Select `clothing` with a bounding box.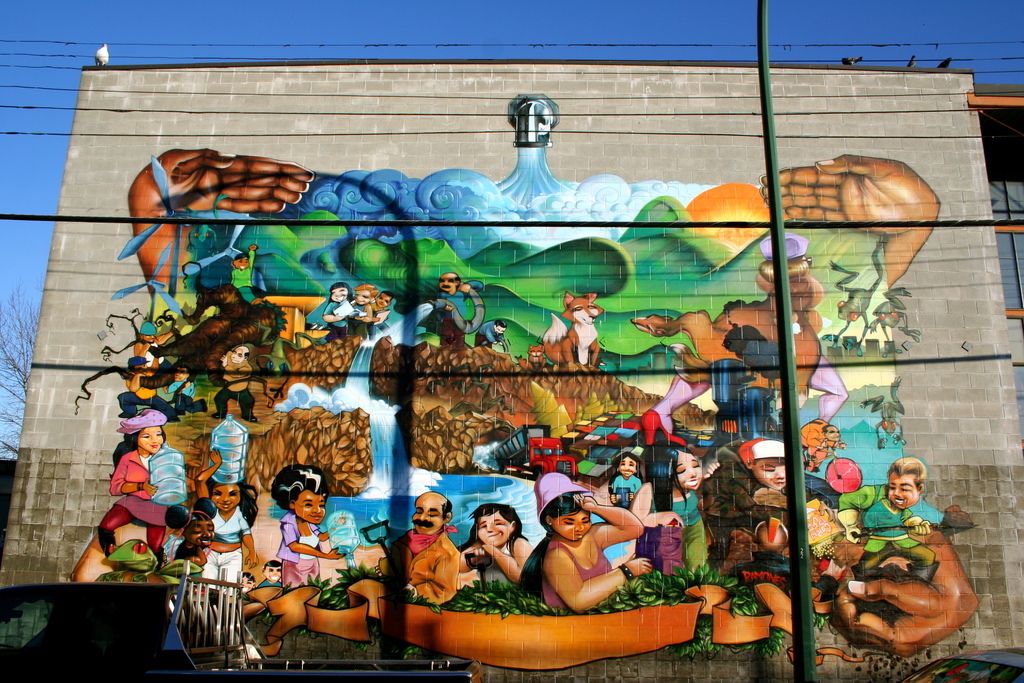
<region>607, 466, 649, 509</region>.
